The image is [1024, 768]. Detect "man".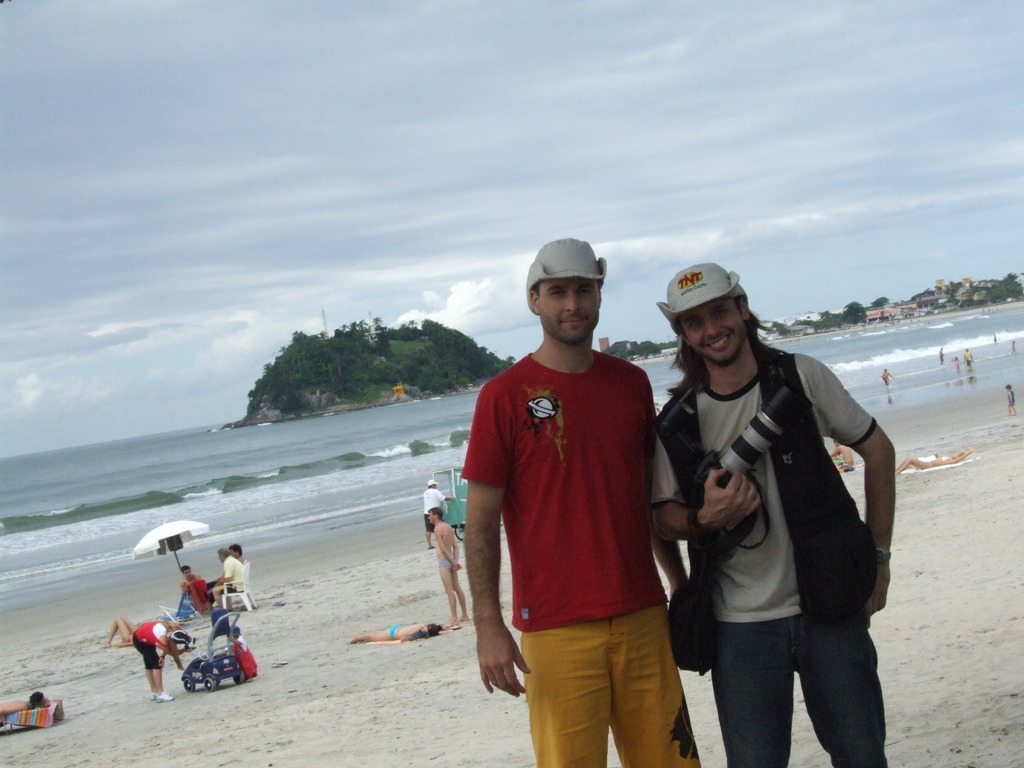
Detection: bbox=[180, 564, 205, 593].
